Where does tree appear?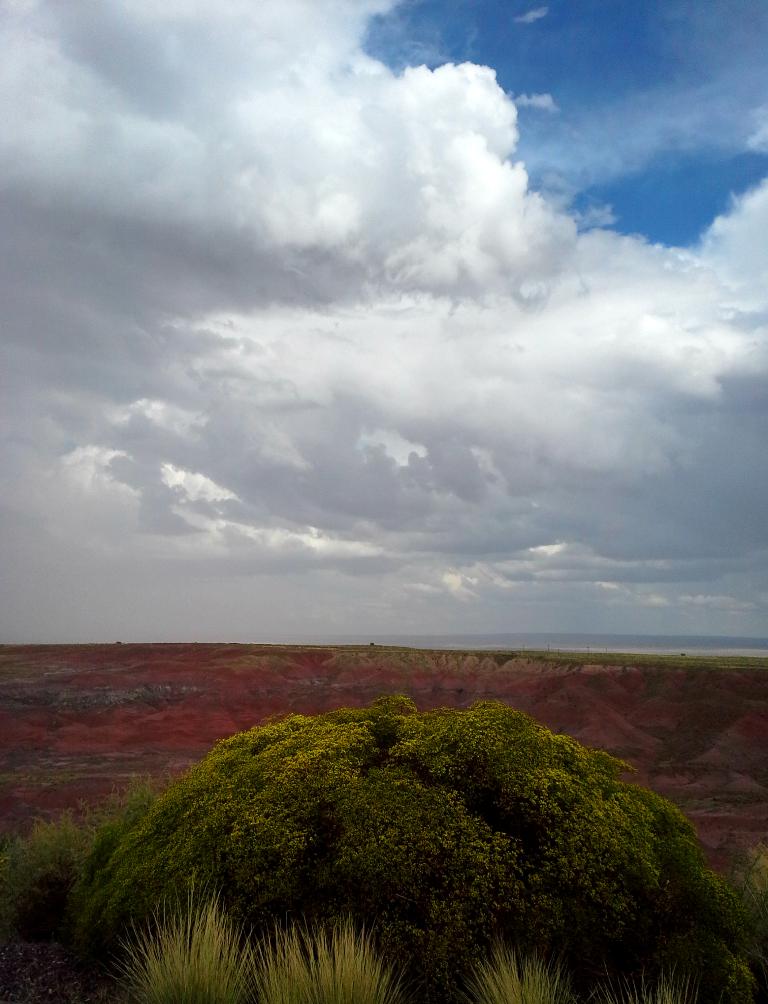
Appears at select_region(35, 672, 733, 949).
